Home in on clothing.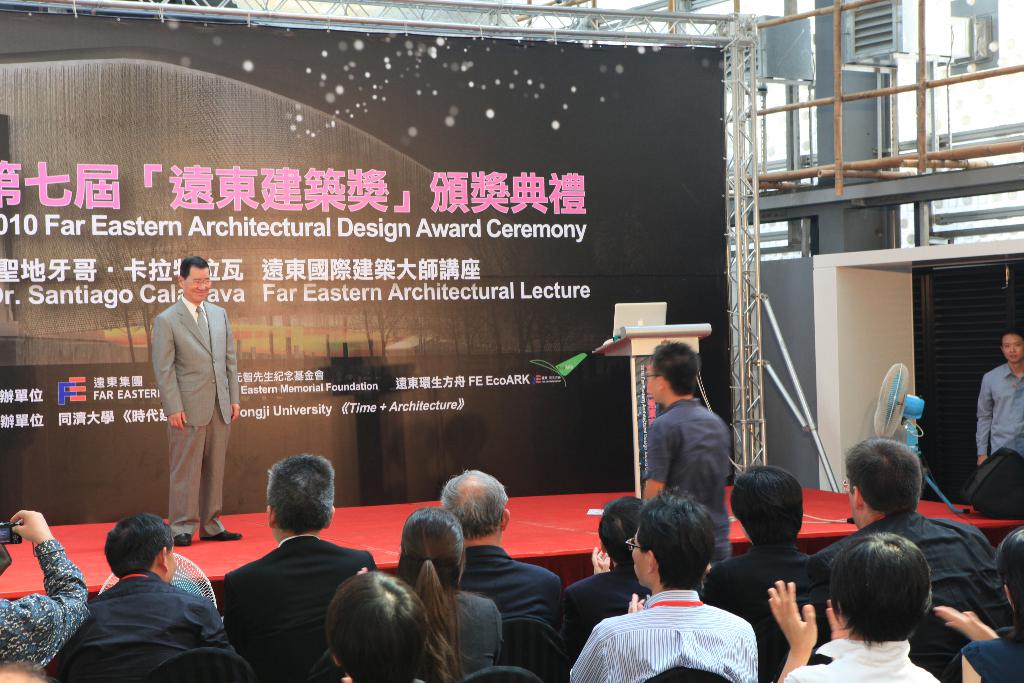
Homed in at locate(228, 531, 374, 682).
